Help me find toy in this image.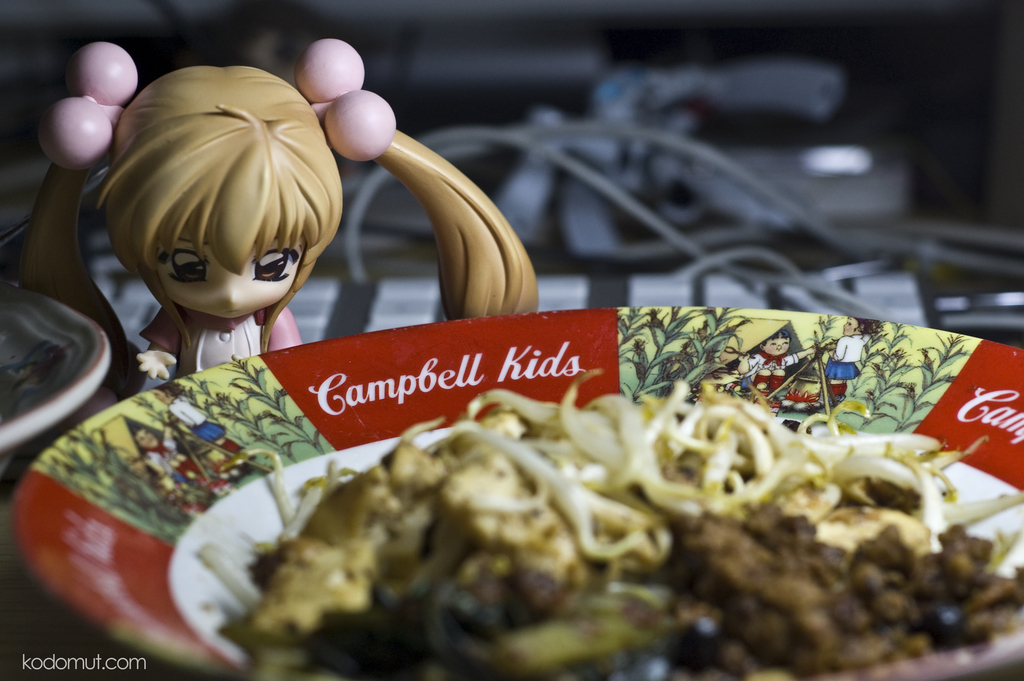
Found it: 13:28:545:380.
